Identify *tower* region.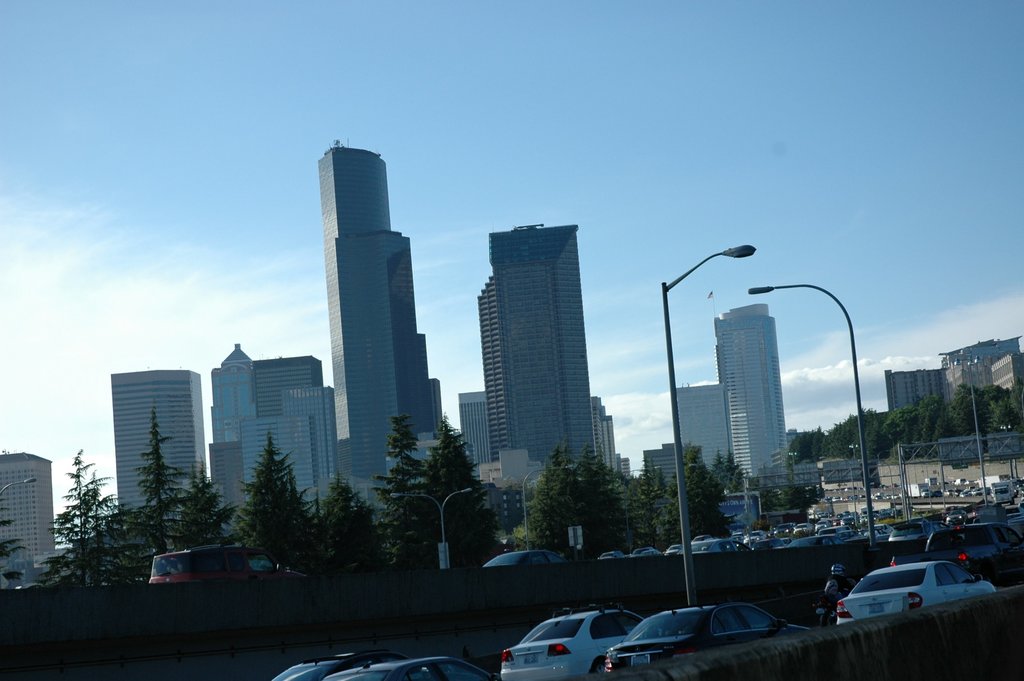
Region: <bbox>300, 132, 435, 456</bbox>.
